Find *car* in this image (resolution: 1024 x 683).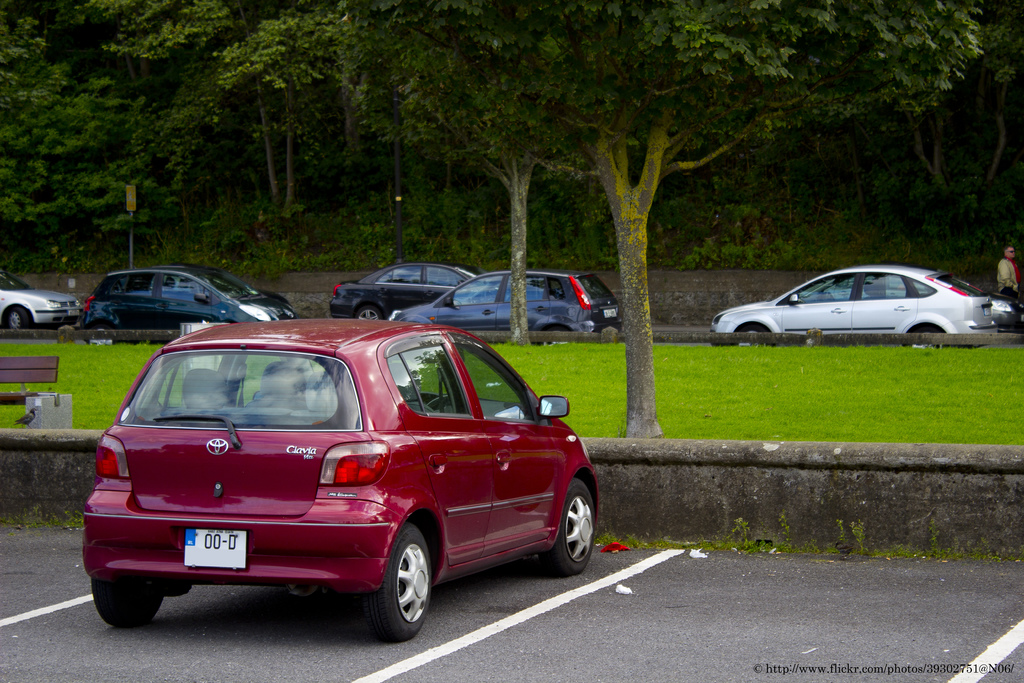
Rect(387, 265, 623, 333).
